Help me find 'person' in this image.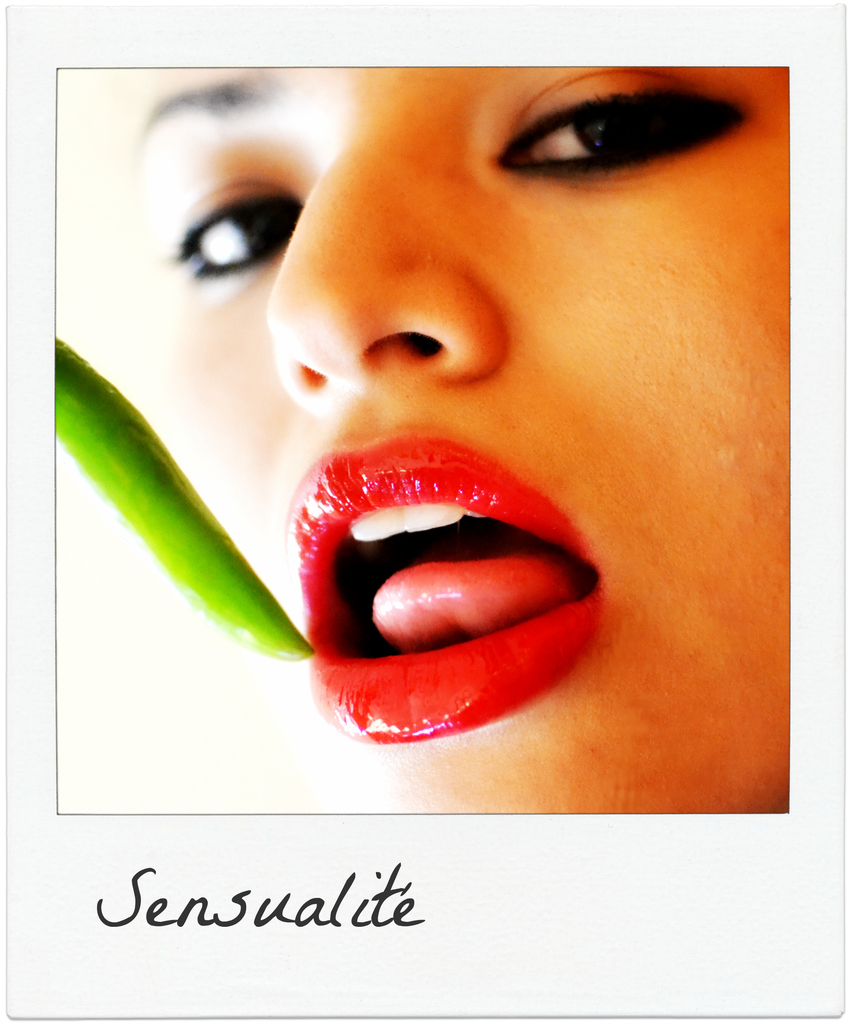
Found it: [138,28,833,823].
